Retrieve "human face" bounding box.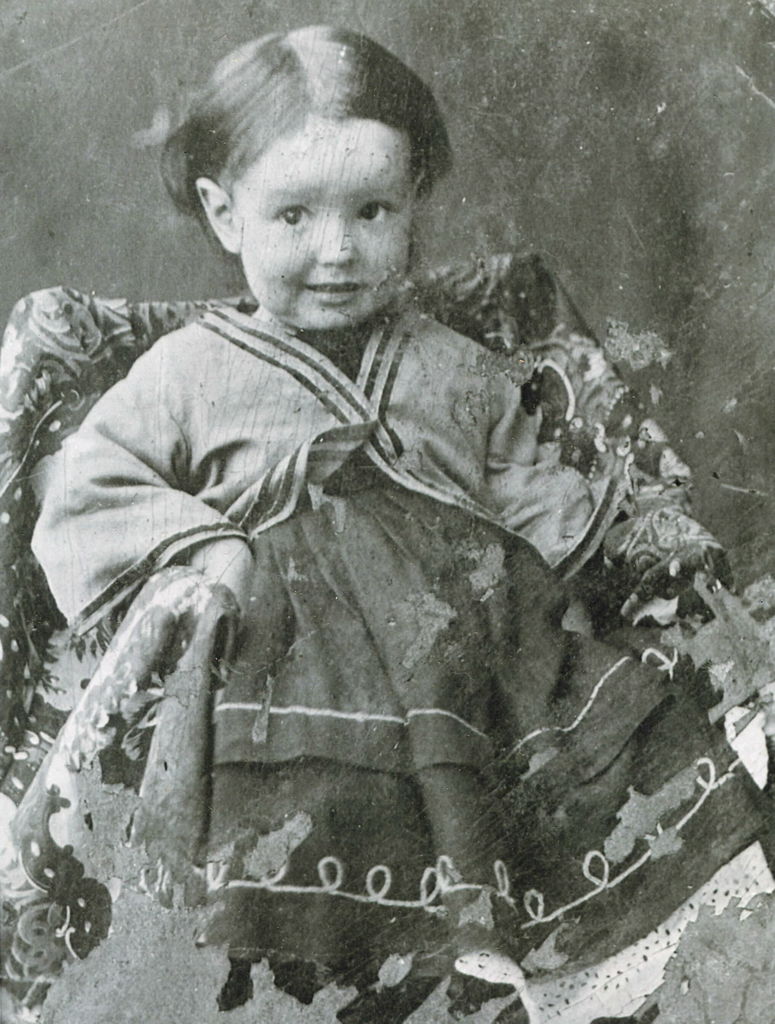
Bounding box: {"x1": 228, "y1": 111, "x2": 415, "y2": 333}.
